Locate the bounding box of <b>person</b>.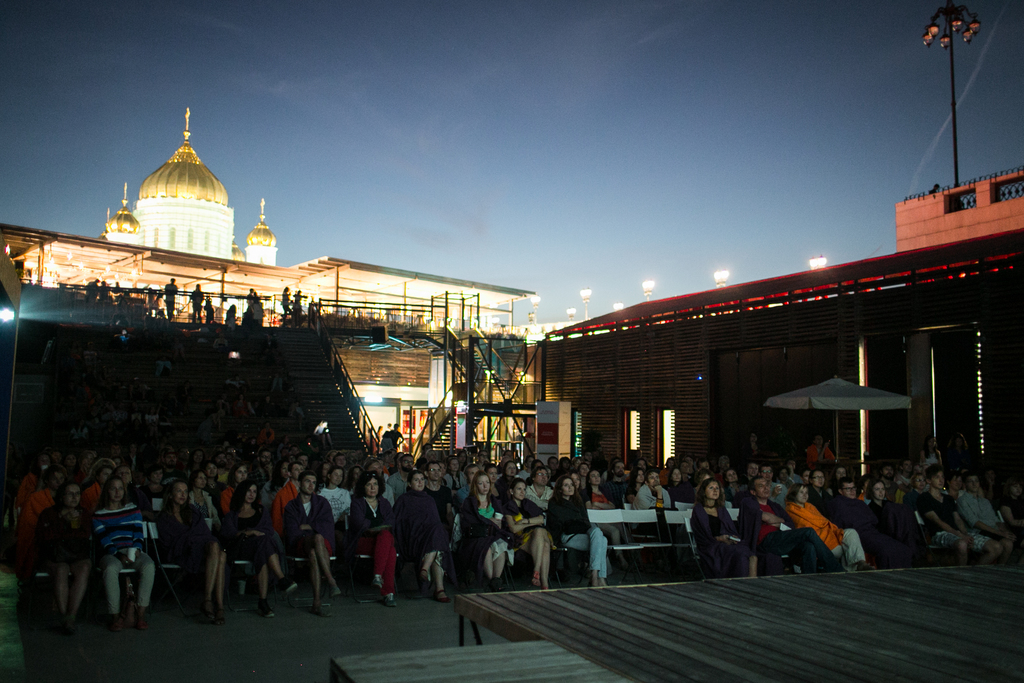
Bounding box: {"left": 88, "top": 475, "right": 156, "bottom": 633}.
